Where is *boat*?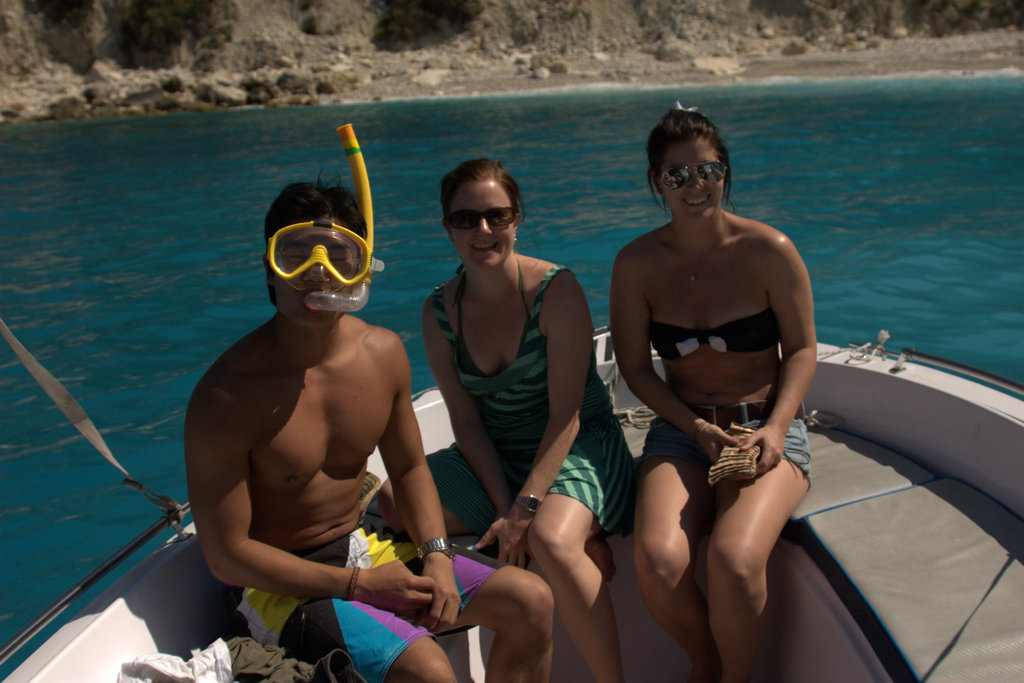
{"x1": 0, "y1": 317, "x2": 1023, "y2": 682}.
